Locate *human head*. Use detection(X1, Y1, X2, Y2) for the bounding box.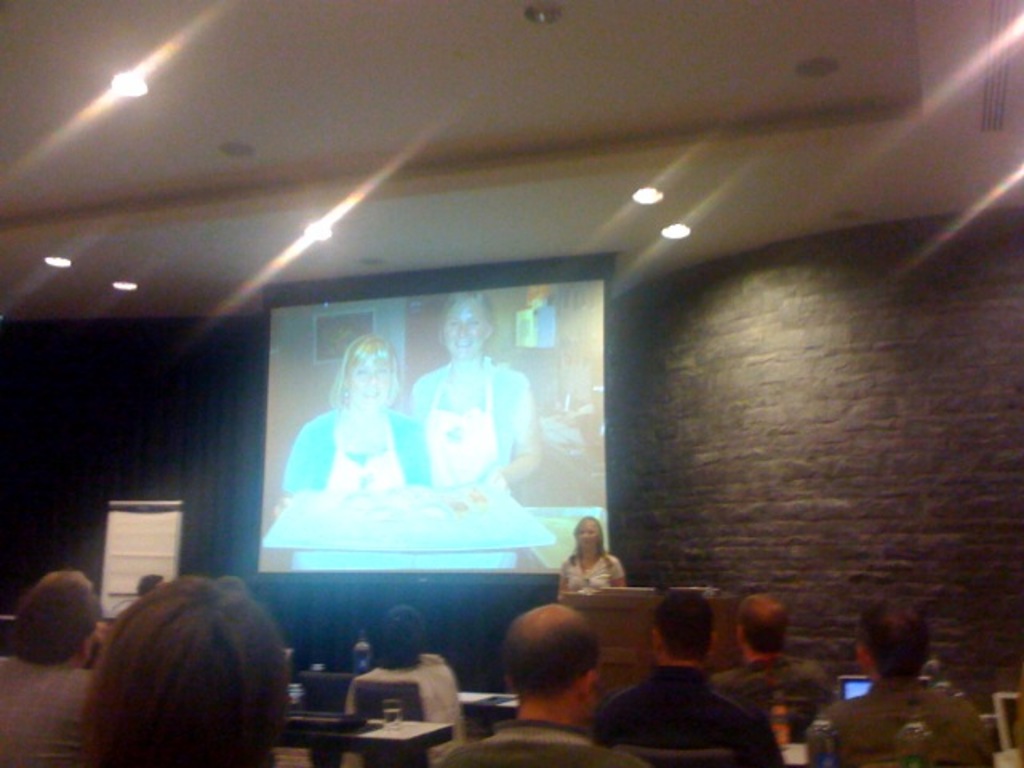
detection(32, 584, 299, 757).
